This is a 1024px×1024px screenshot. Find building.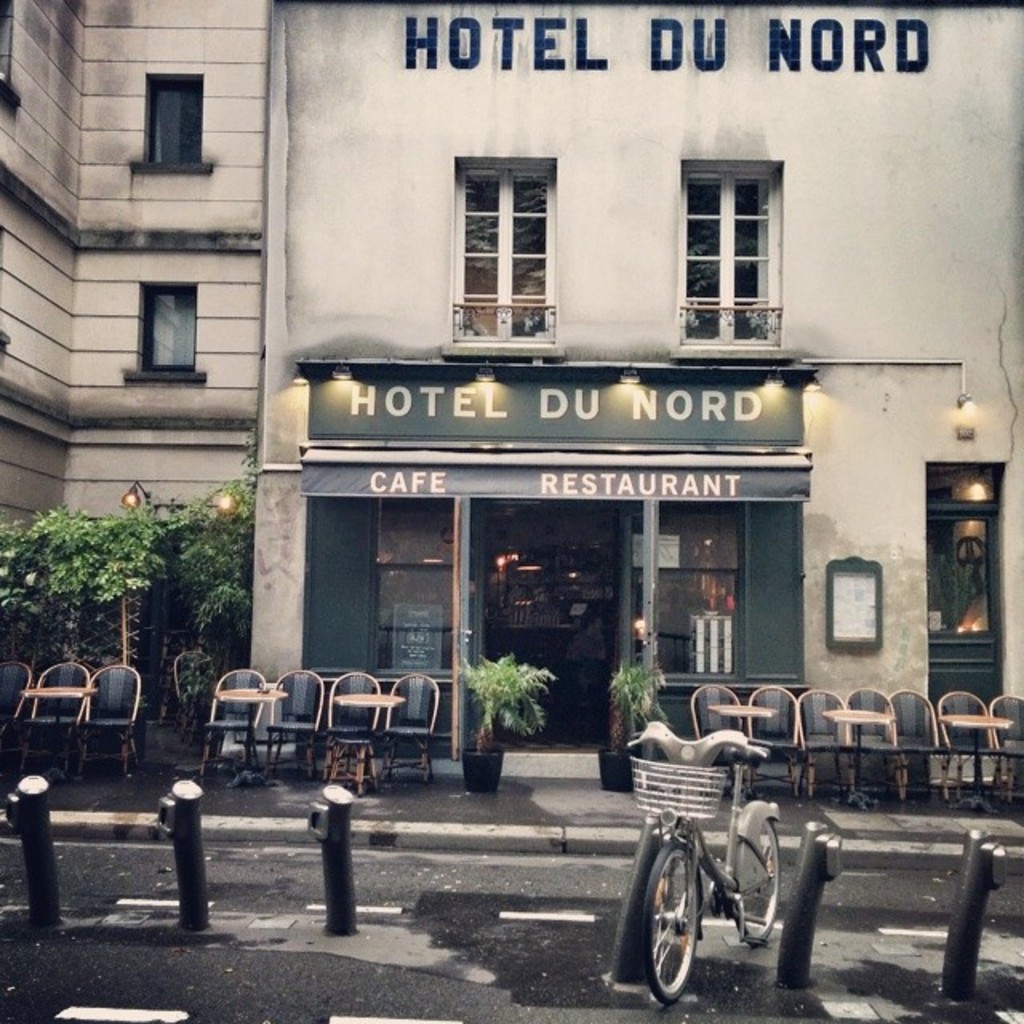
Bounding box: <box>0,0,1022,758</box>.
